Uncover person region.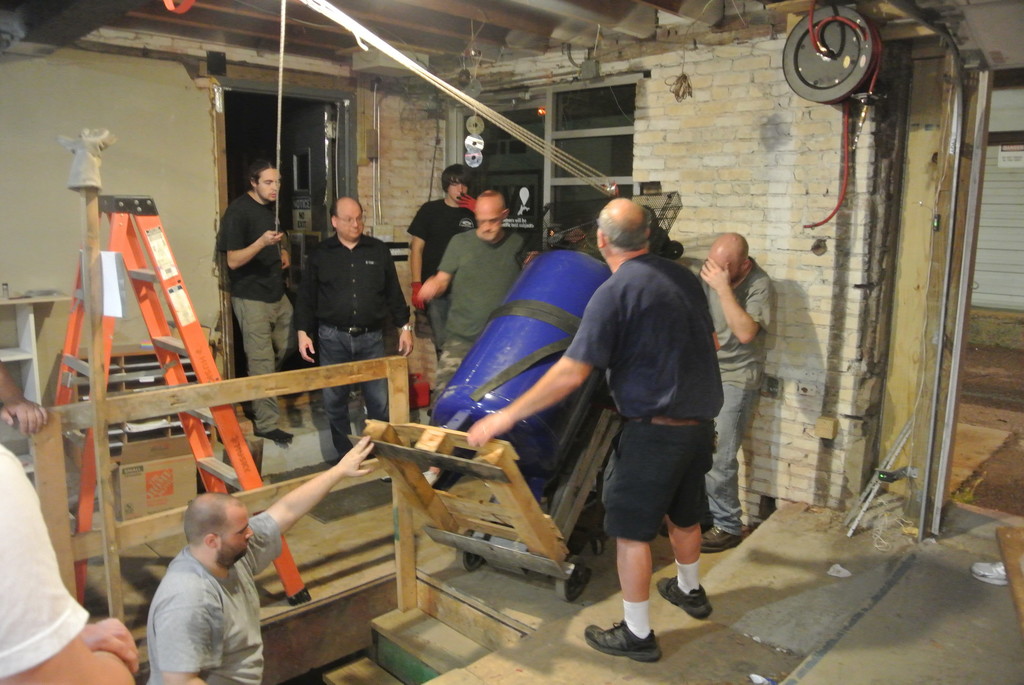
Uncovered: (462,201,714,666).
